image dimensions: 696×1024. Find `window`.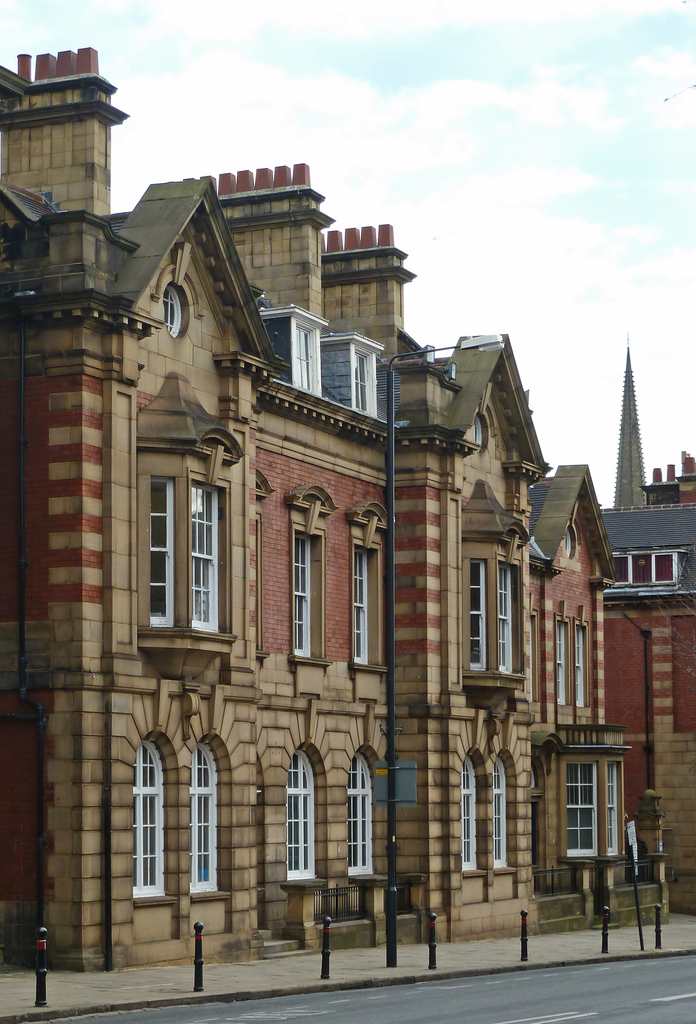
box=[349, 548, 377, 667].
